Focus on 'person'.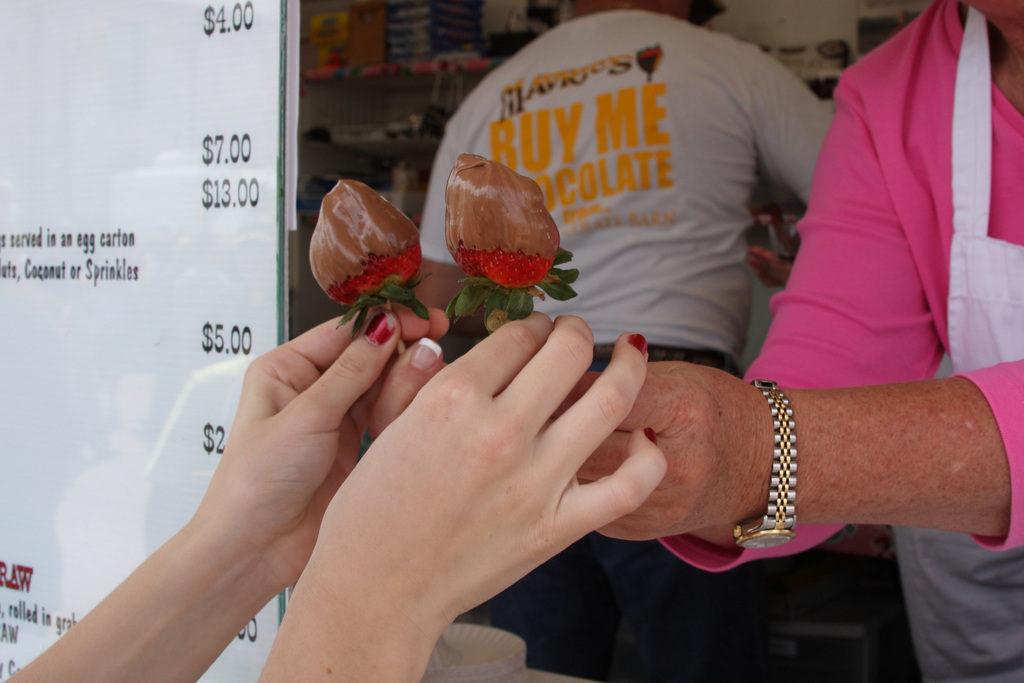
Focused at BBox(369, 0, 1023, 682).
